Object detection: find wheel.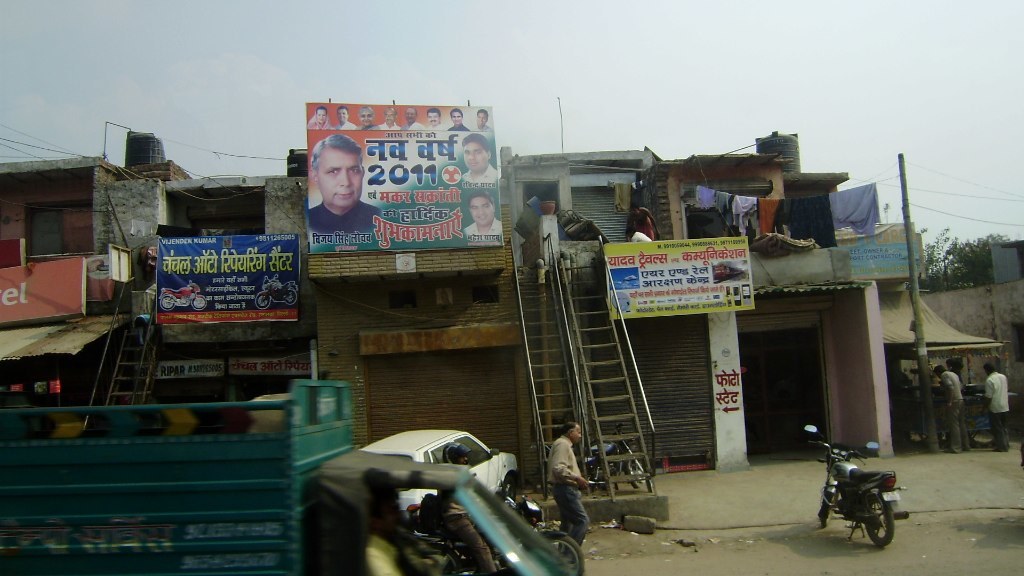
left=541, top=535, right=587, bottom=575.
